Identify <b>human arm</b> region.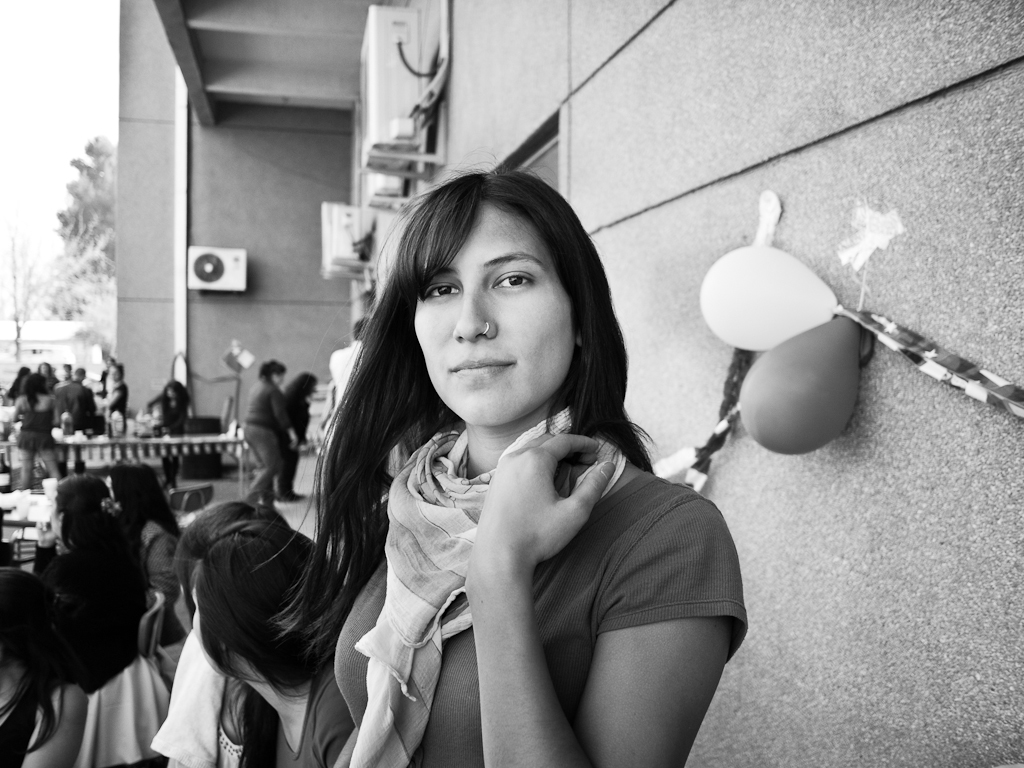
Region: 463 431 734 767.
